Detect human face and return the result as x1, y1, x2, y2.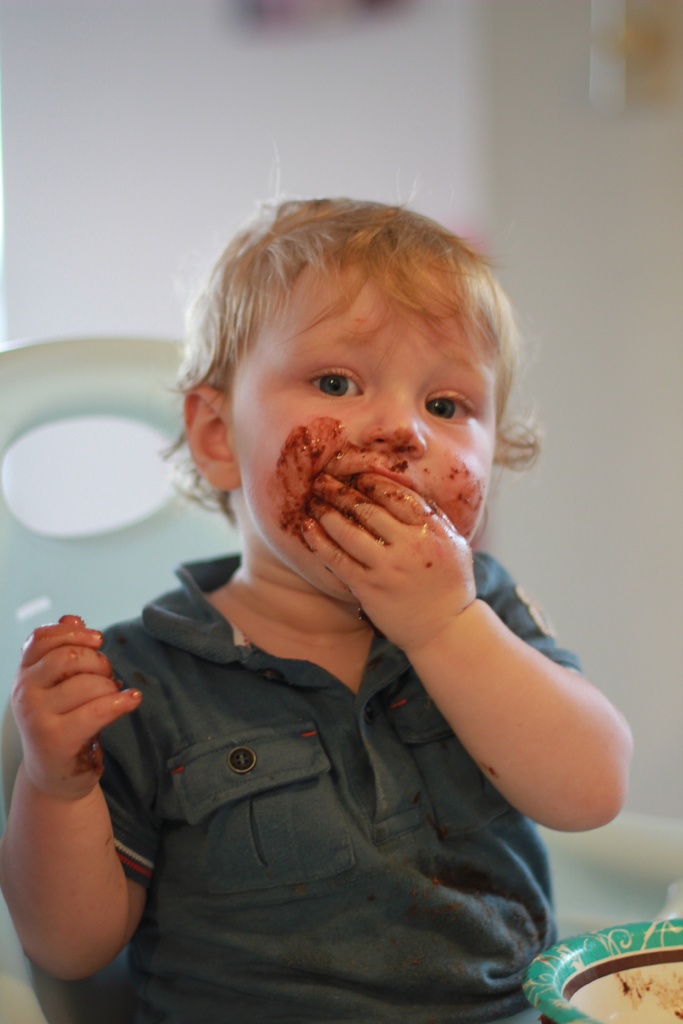
229, 252, 490, 581.
